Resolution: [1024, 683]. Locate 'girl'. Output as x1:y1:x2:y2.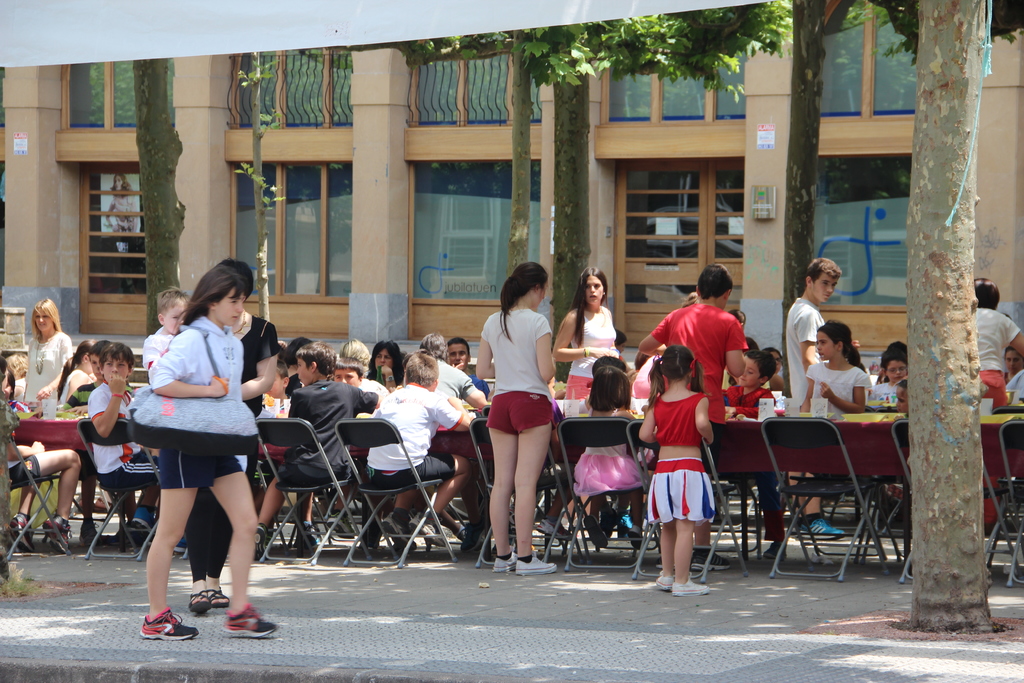
555:265:624:368.
